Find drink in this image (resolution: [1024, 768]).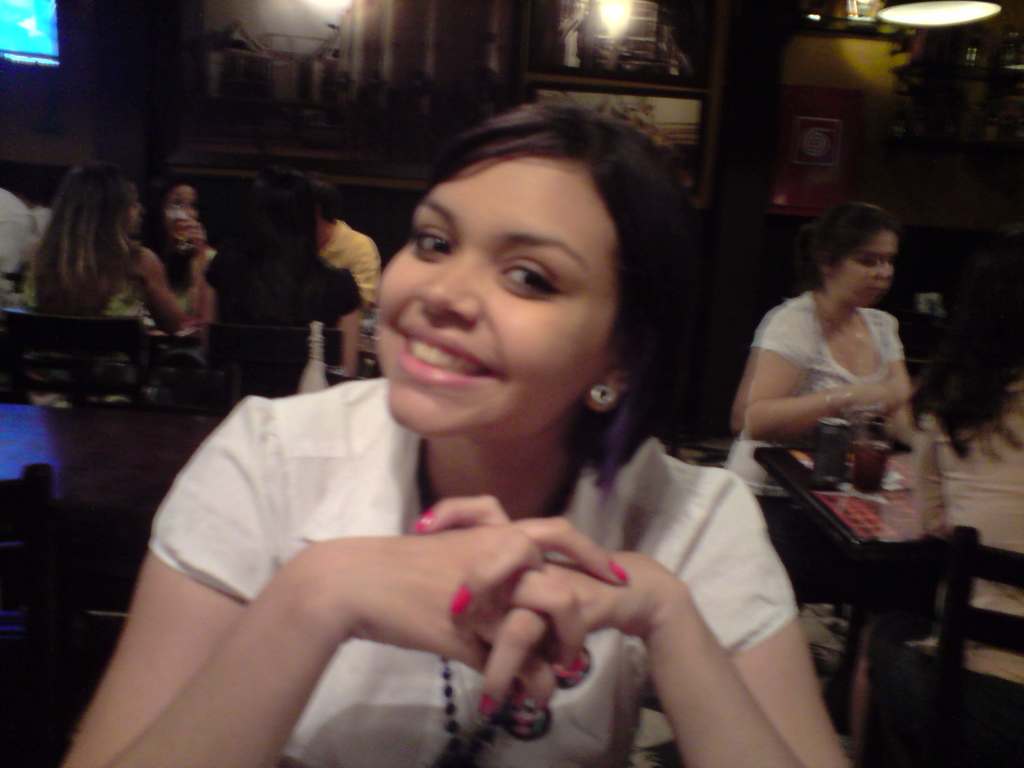
852,442,884,487.
